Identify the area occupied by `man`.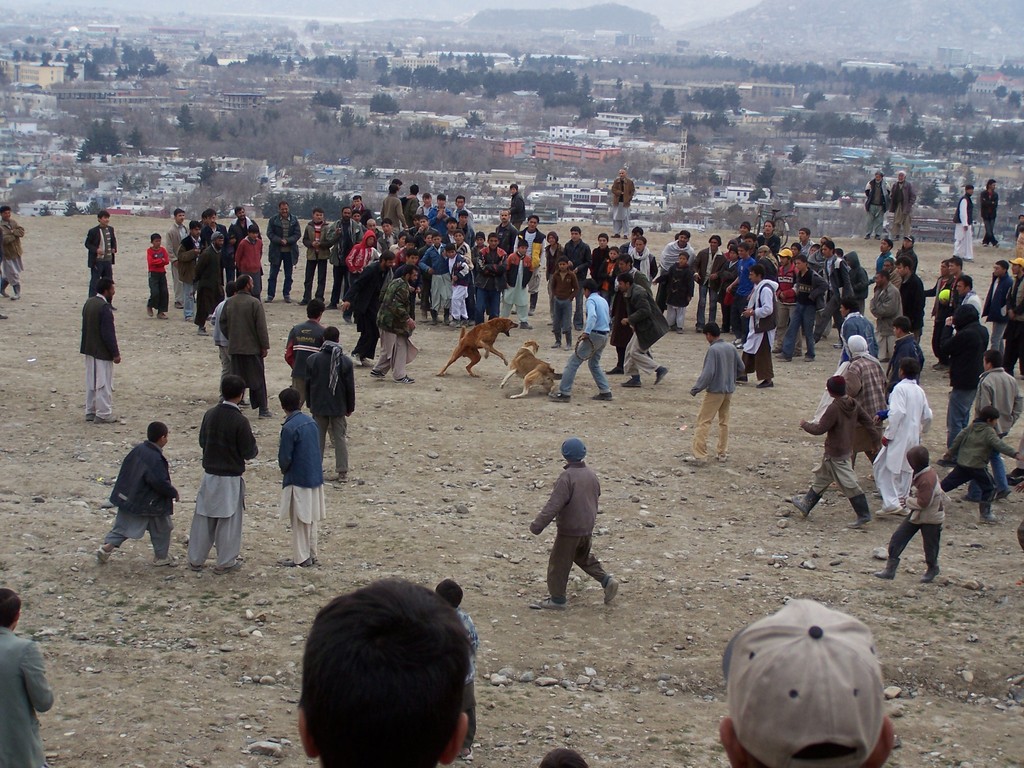
Area: locate(85, 212, 114, 291).
